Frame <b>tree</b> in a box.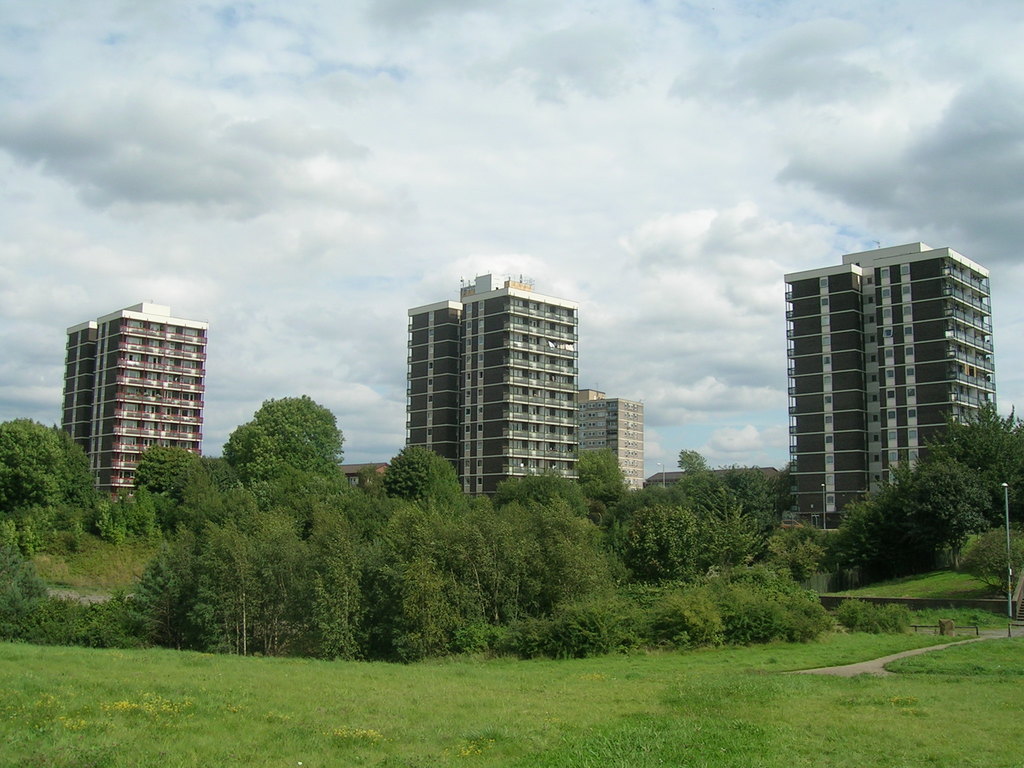
bbox(133, 448, 212, 512).
